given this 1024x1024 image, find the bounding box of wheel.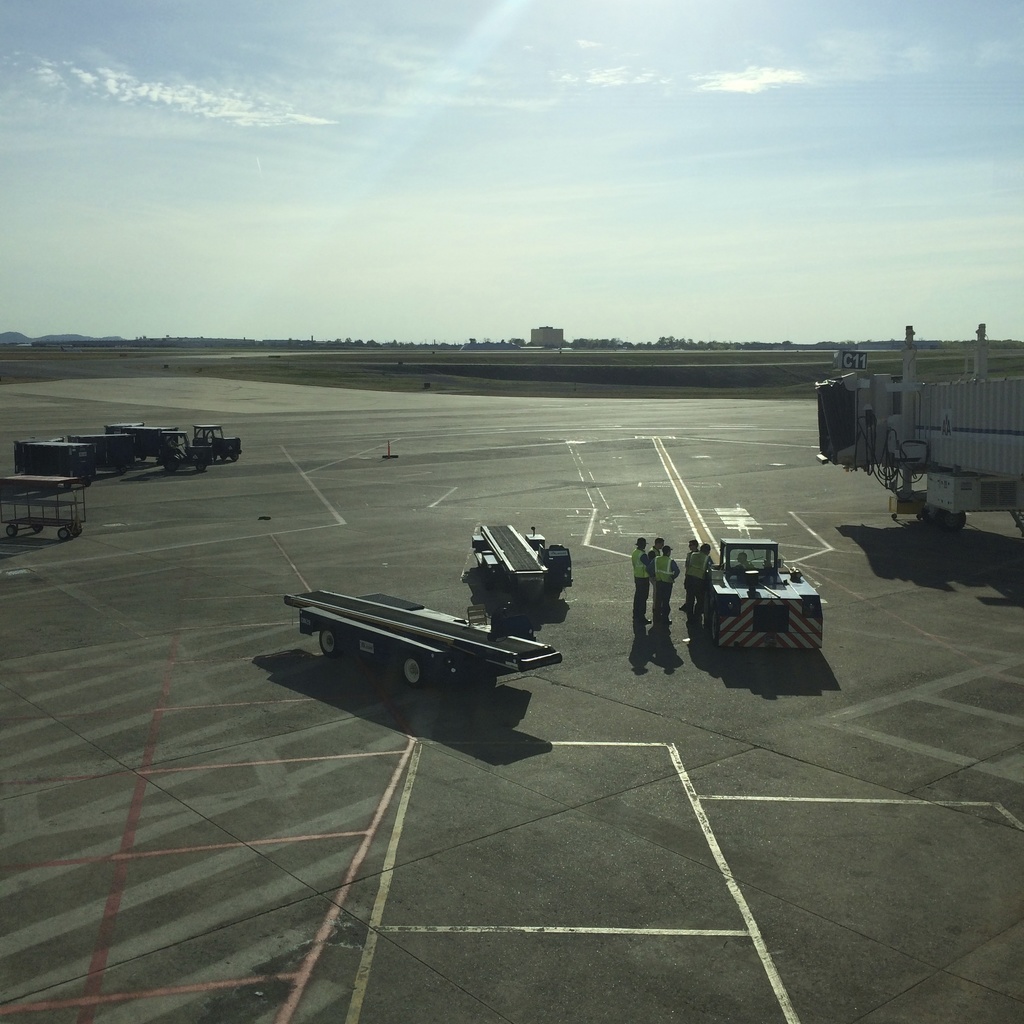
<box>58,527,72,540</box>.
